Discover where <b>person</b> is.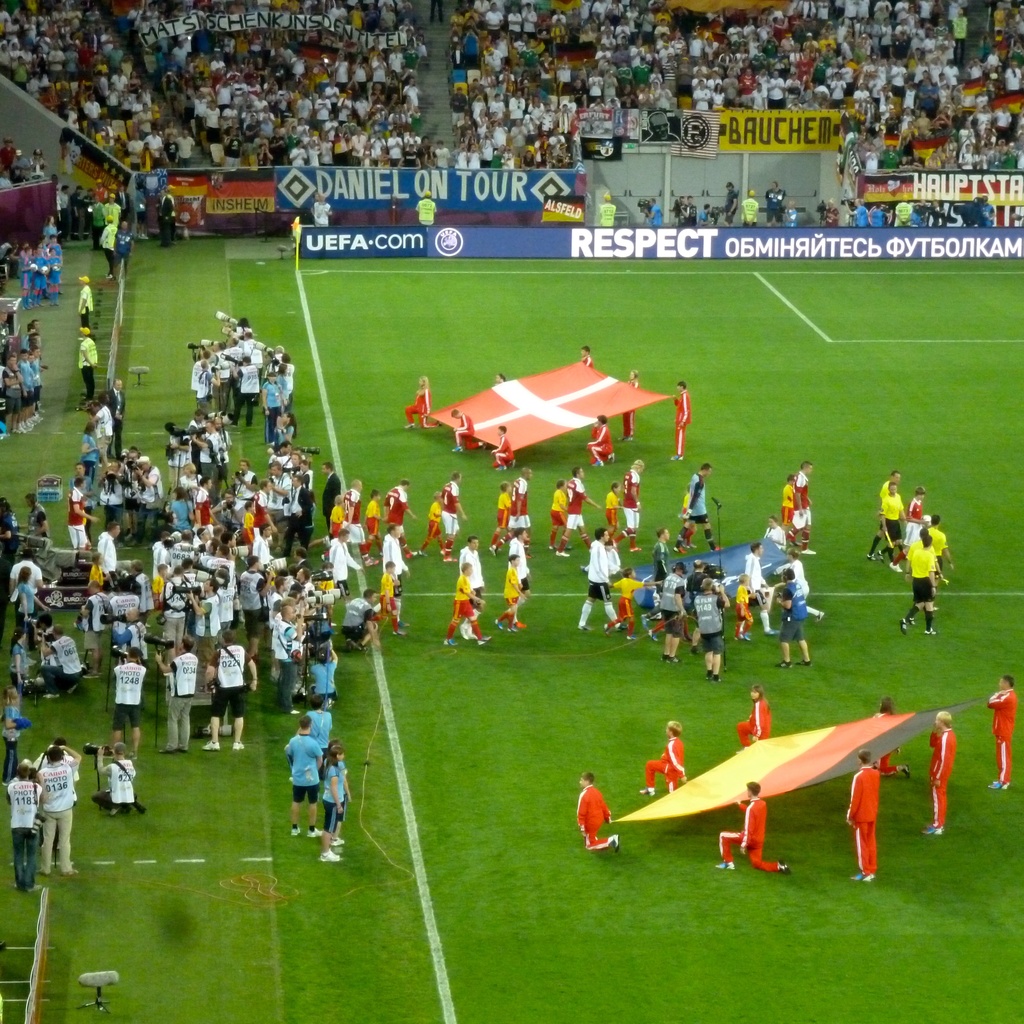
Discovered at <region>612, 451, 645, 556</region>.
